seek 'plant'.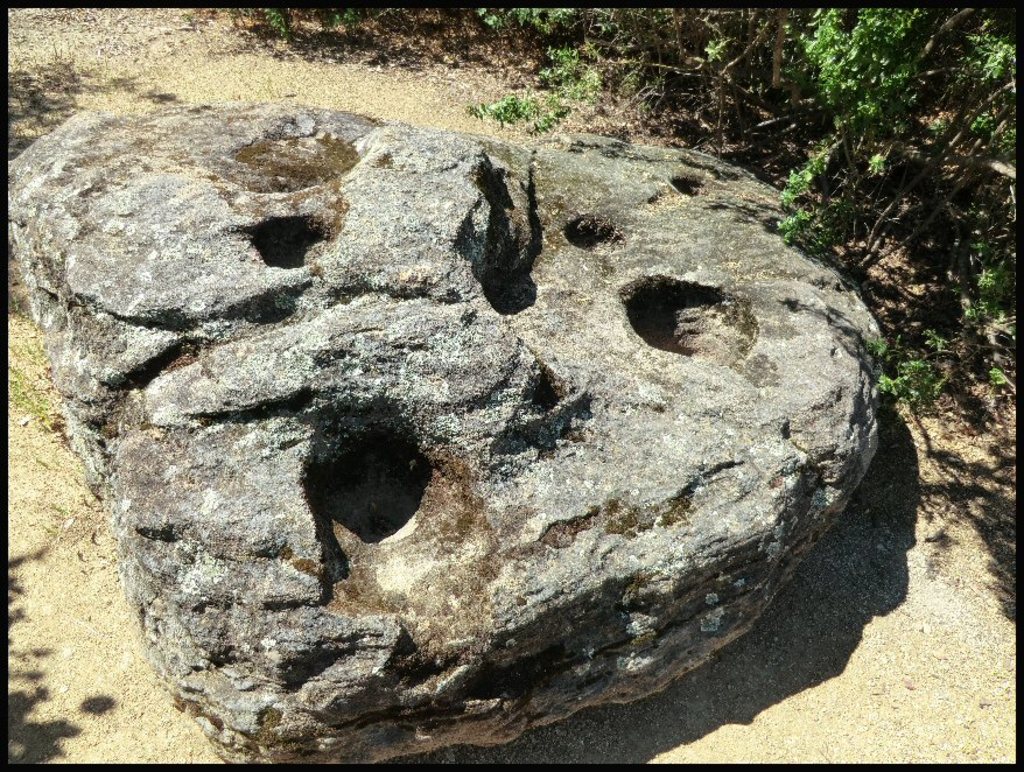
left=781, top=157, right=875, bottom=245.
